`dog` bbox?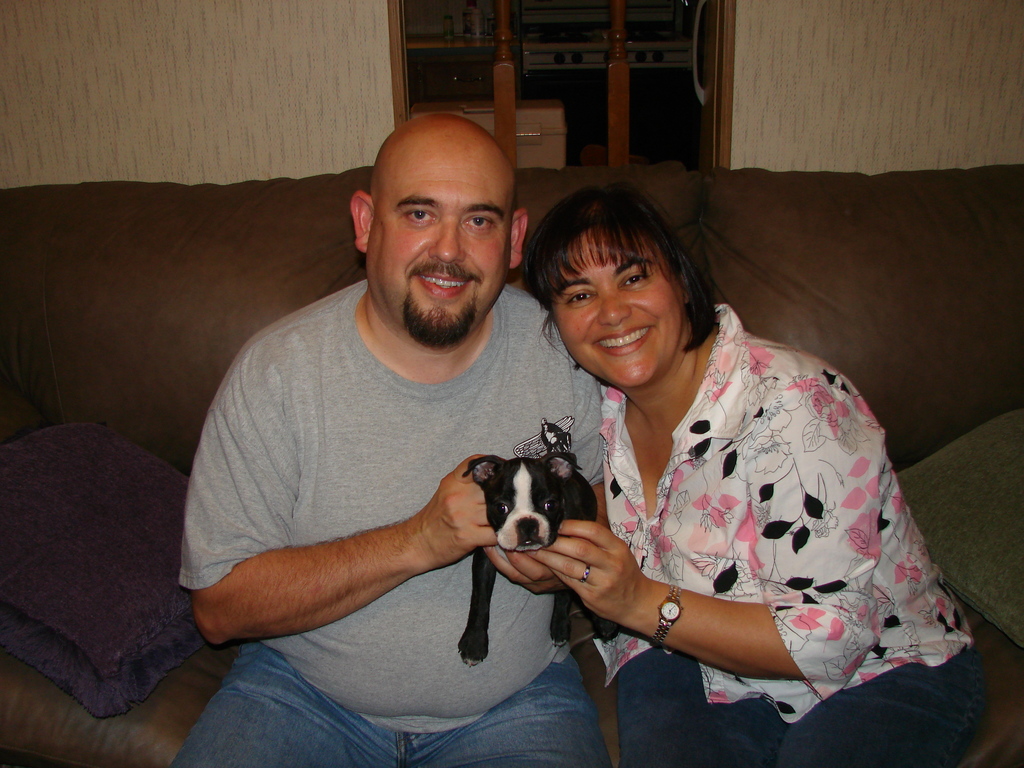
[455,451,620,669]
